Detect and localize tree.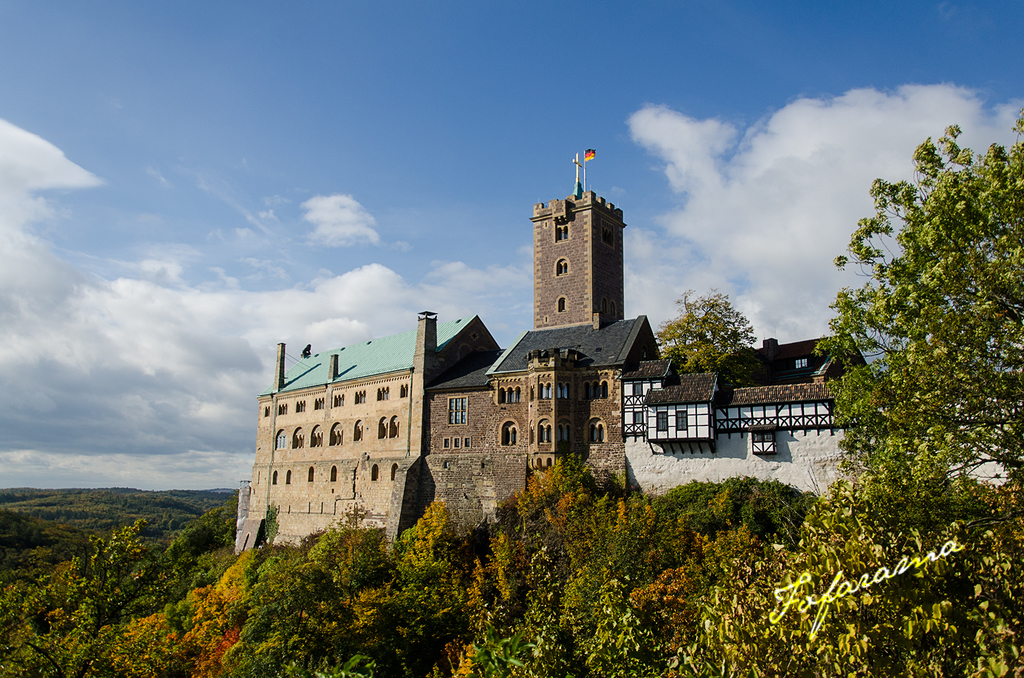
Localized at bbox=(650, 284, 754, 367).
